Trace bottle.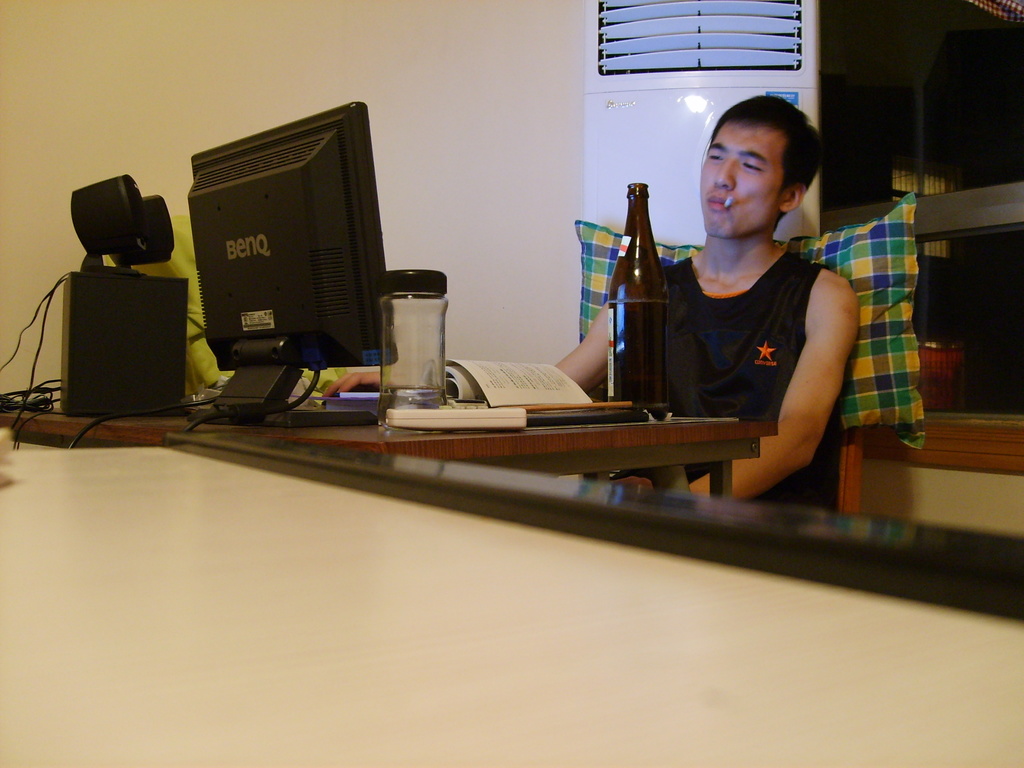
Traced to <region>609, 184, 668, 420</region>.
